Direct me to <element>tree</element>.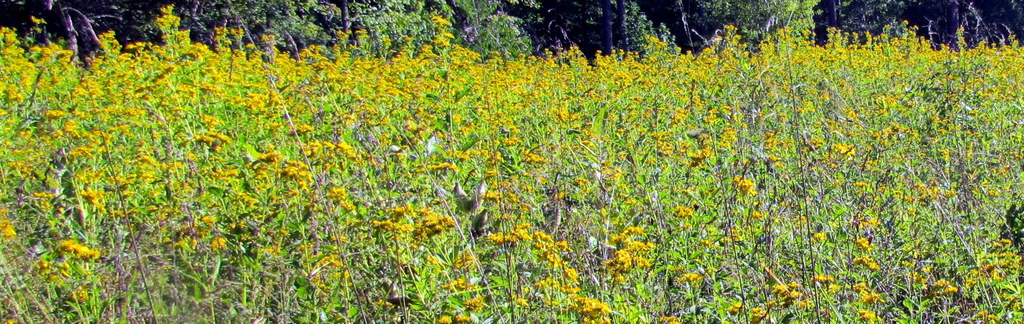
Direction: (582, 0, 676, 75).
